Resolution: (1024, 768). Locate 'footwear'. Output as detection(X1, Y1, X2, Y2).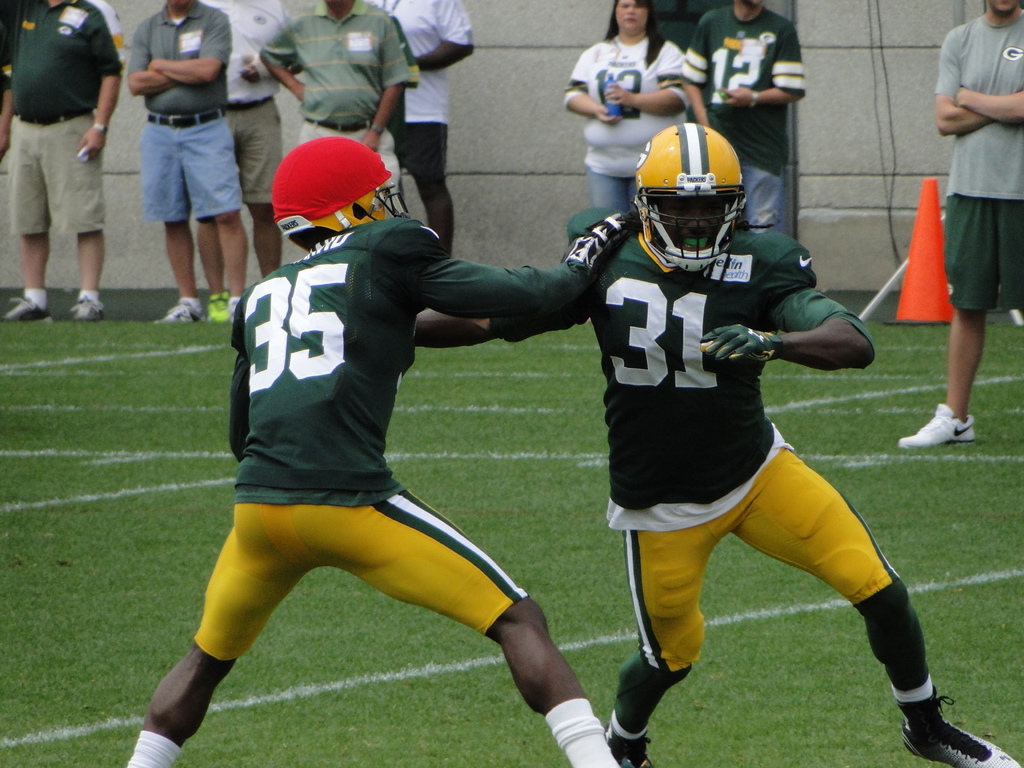
detection(204, 291, 229, 320).
